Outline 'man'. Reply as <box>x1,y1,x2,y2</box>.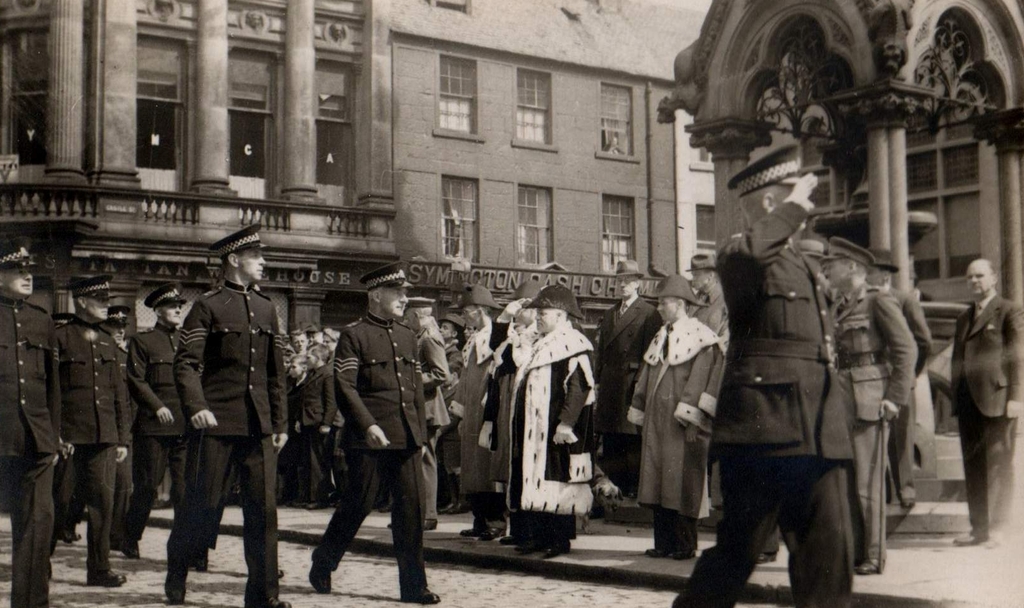
<box>949,250,1023,546</box>.
